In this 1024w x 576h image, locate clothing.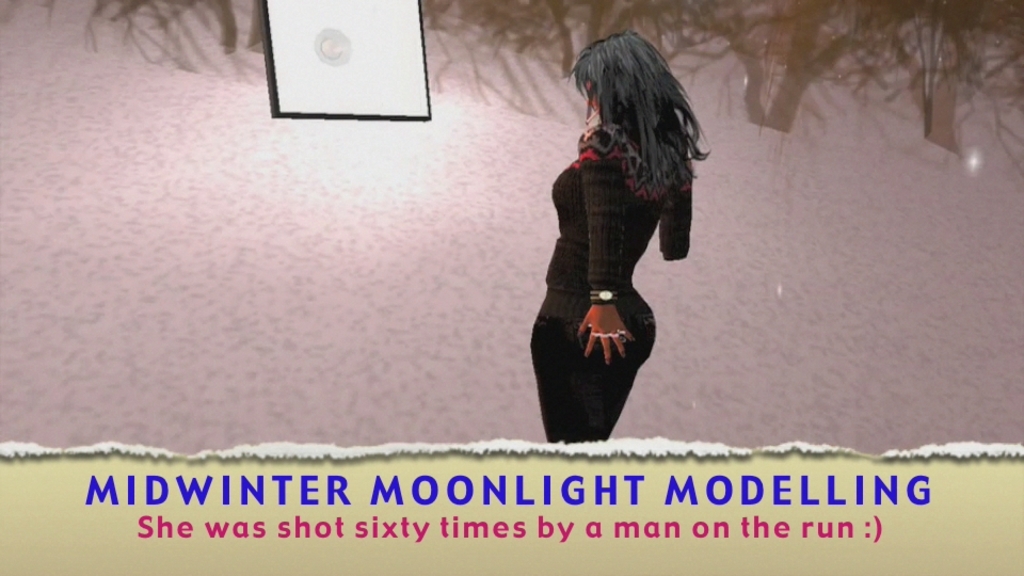
Bounding box: [x1=526, y1=78, x2=686, y2=436].
